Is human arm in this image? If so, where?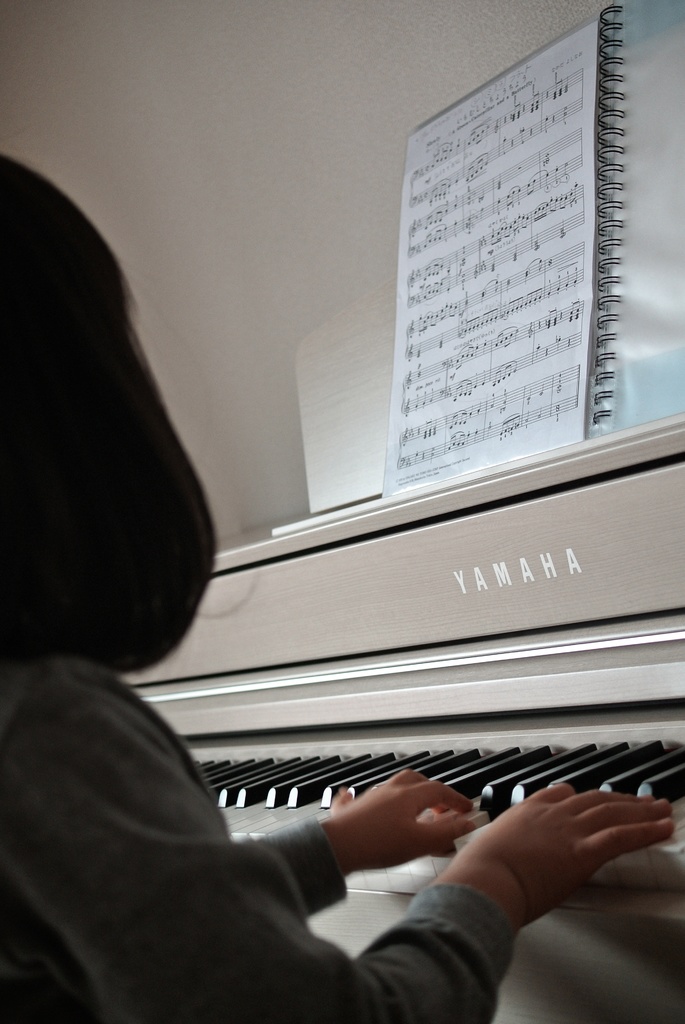
Yes, at x1=0, y1=662, x2=682, y2=1023.
